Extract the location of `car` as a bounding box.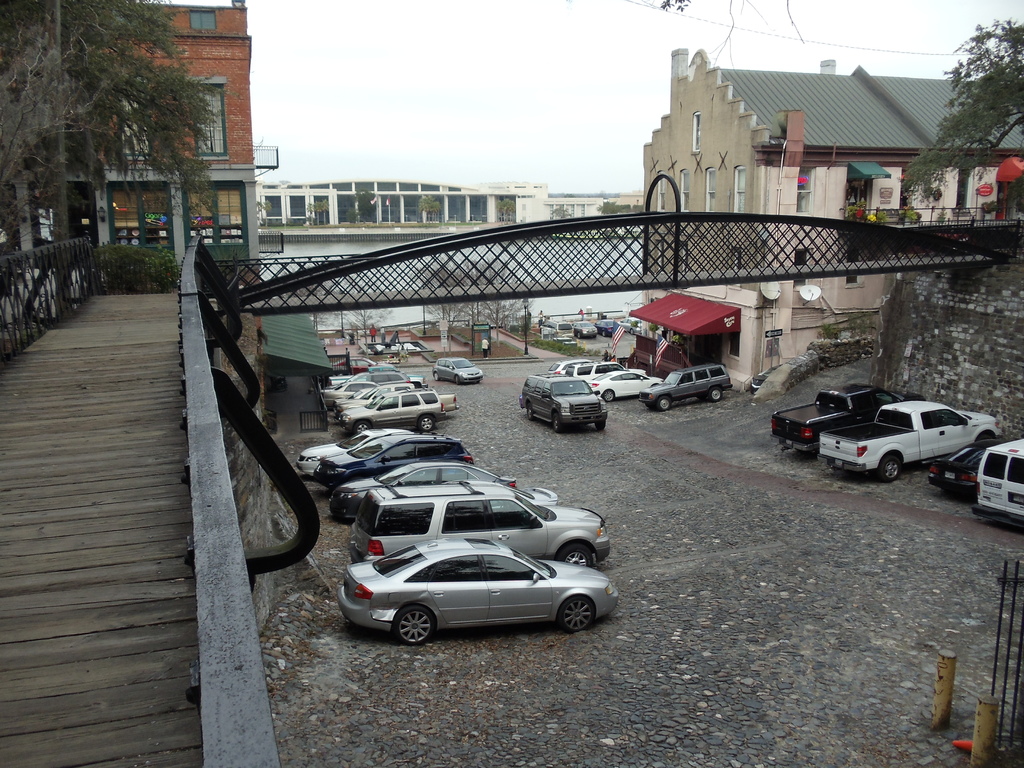
596, 319, 621, 335.
